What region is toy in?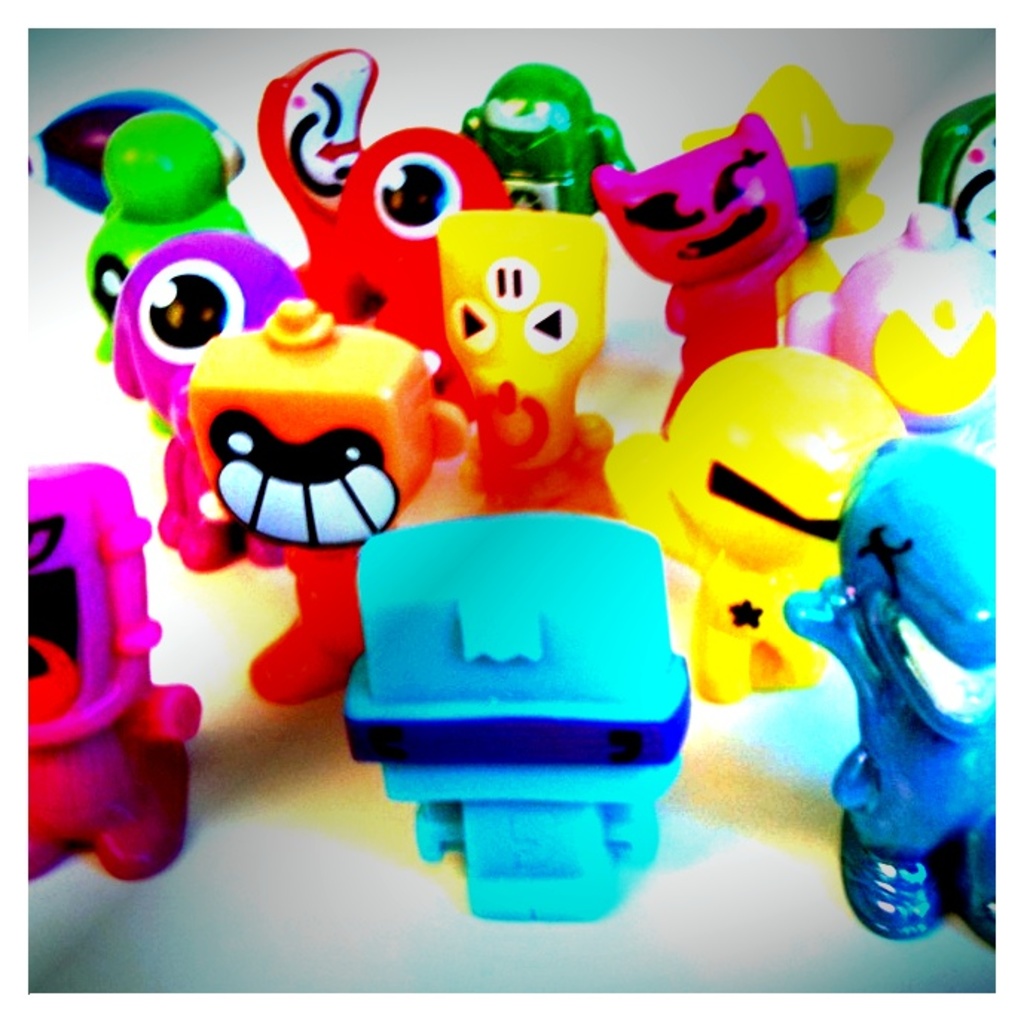
crop(675, 70, 893, 230).
